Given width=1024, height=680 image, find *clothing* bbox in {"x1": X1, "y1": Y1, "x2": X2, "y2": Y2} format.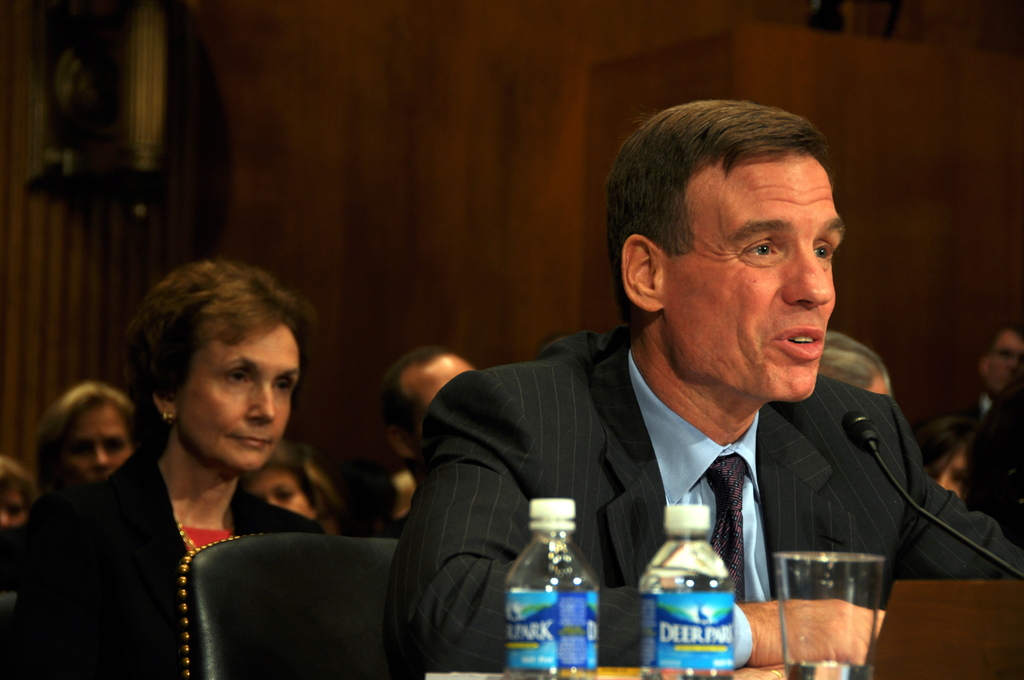
{"x1": 403, "y1": 310, "x2": 986, "y2": 633}.
